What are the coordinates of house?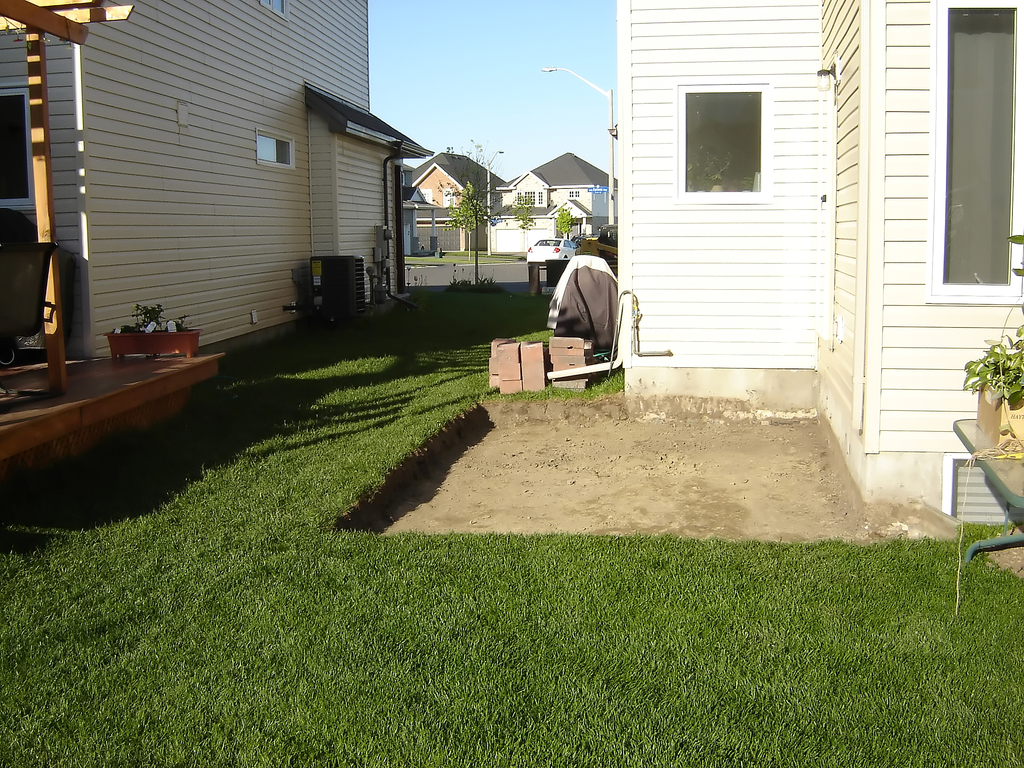
locate(494, 157, 611, 271).
